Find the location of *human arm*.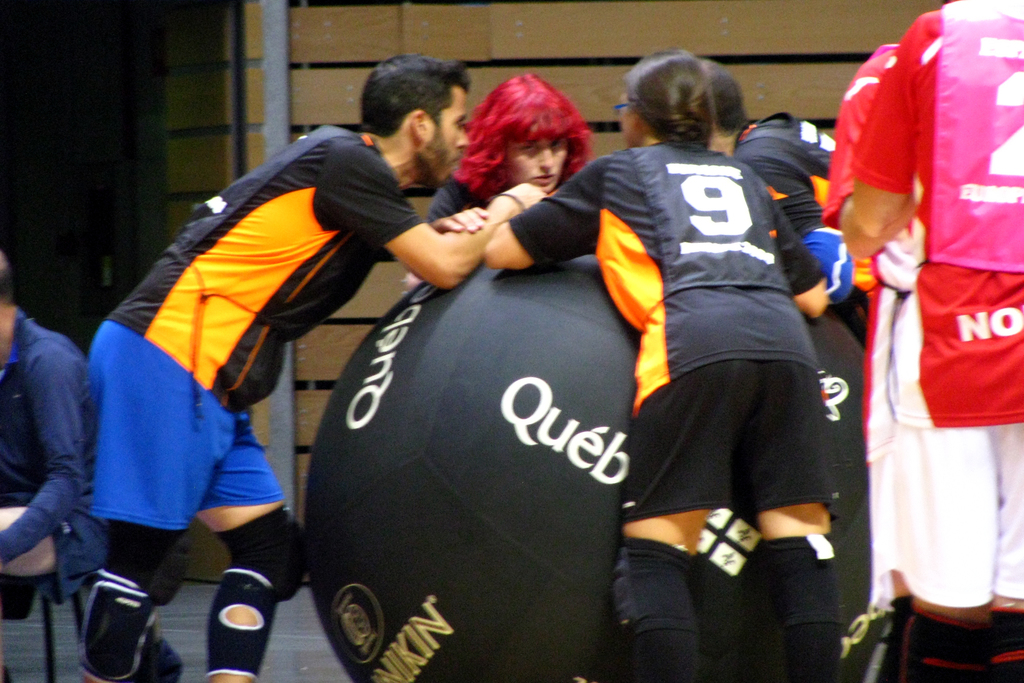
Location: (x1=821, y1=47, x2=906, y2=262).
